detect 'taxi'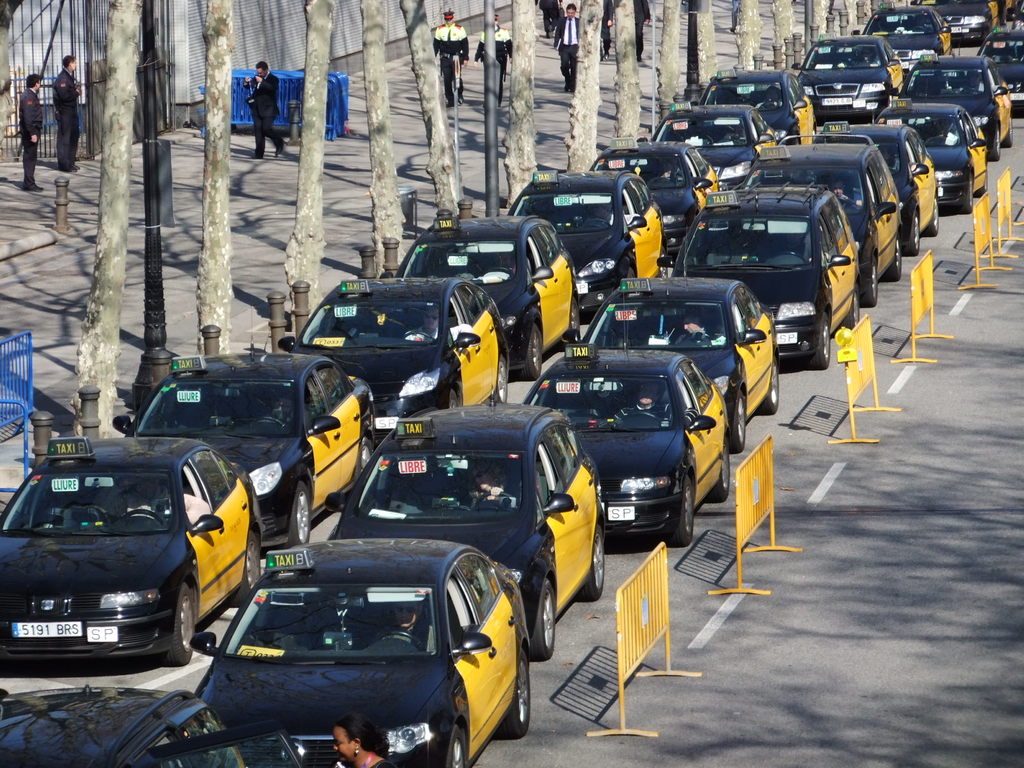
bbox=[506, 172, 664, 312]
